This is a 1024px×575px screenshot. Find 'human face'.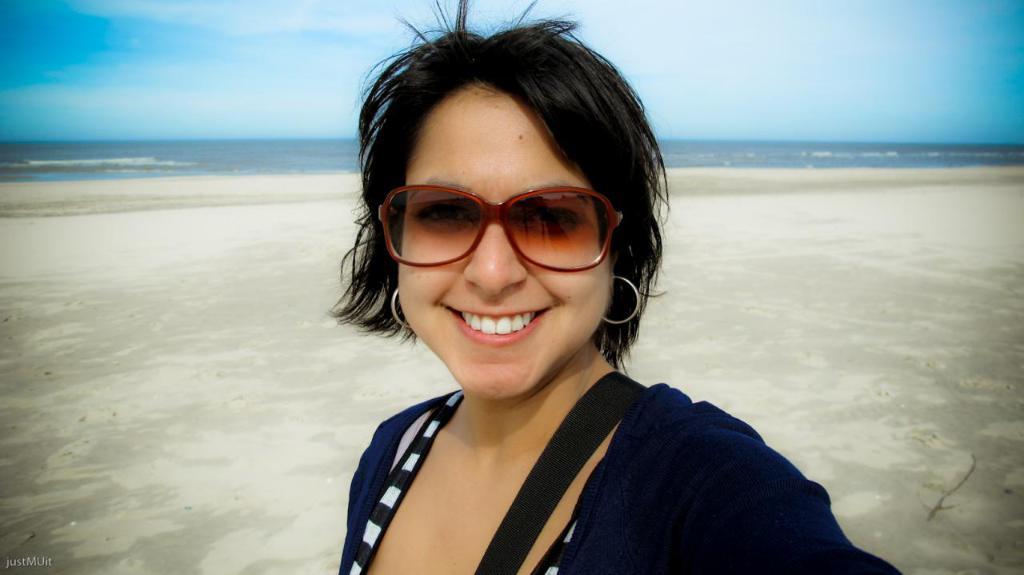
Bounding box: box(400, 80, 616, 398).
